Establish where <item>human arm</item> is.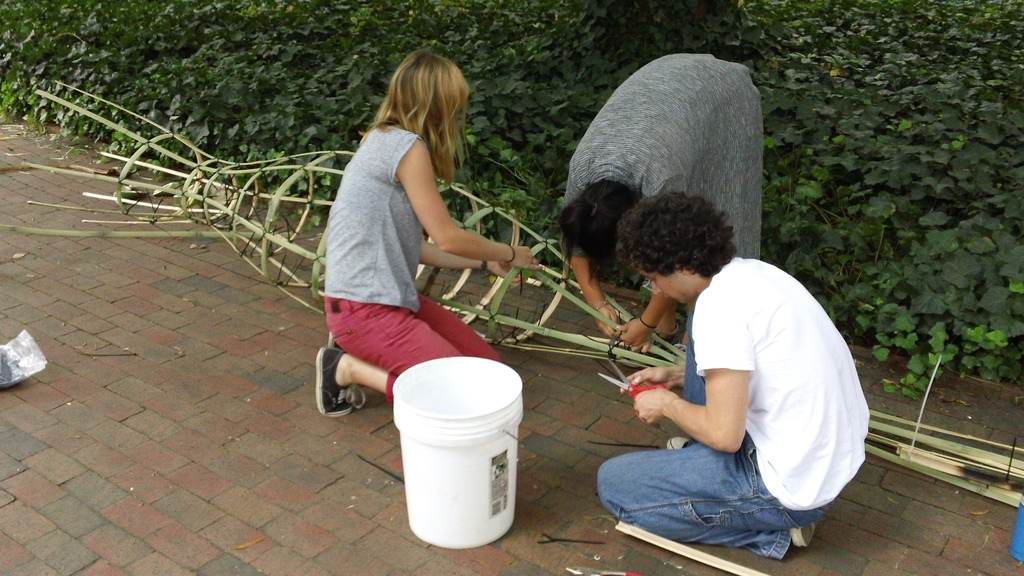
Established at (x1=417, y1=237, x2=522, y2=281).
